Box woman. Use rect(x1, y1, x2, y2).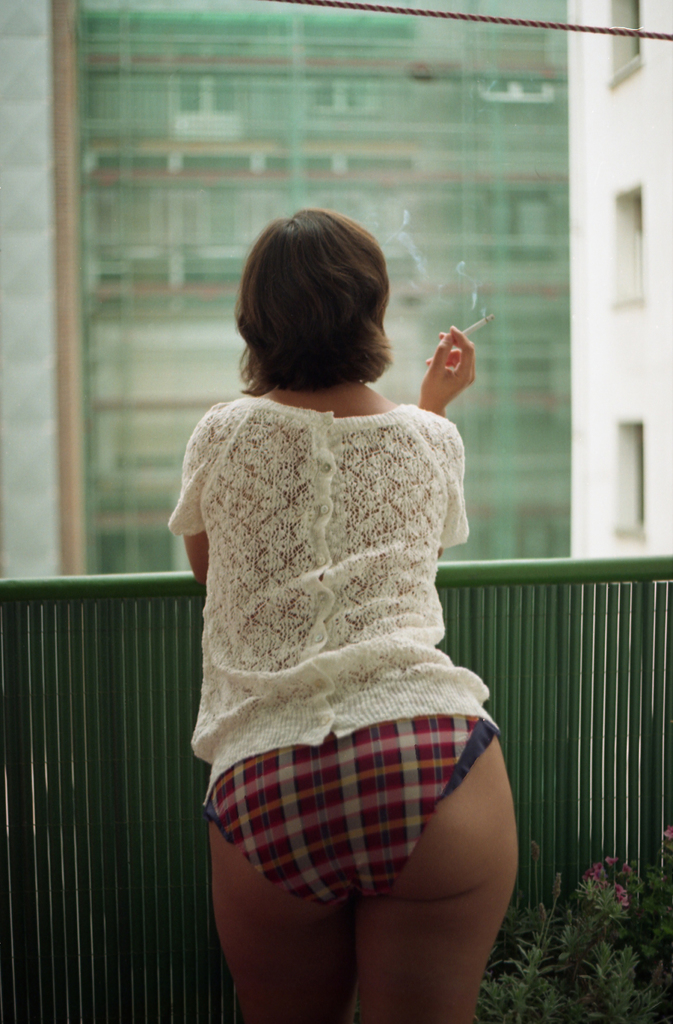
rect(163, 209, 517, 1023).
